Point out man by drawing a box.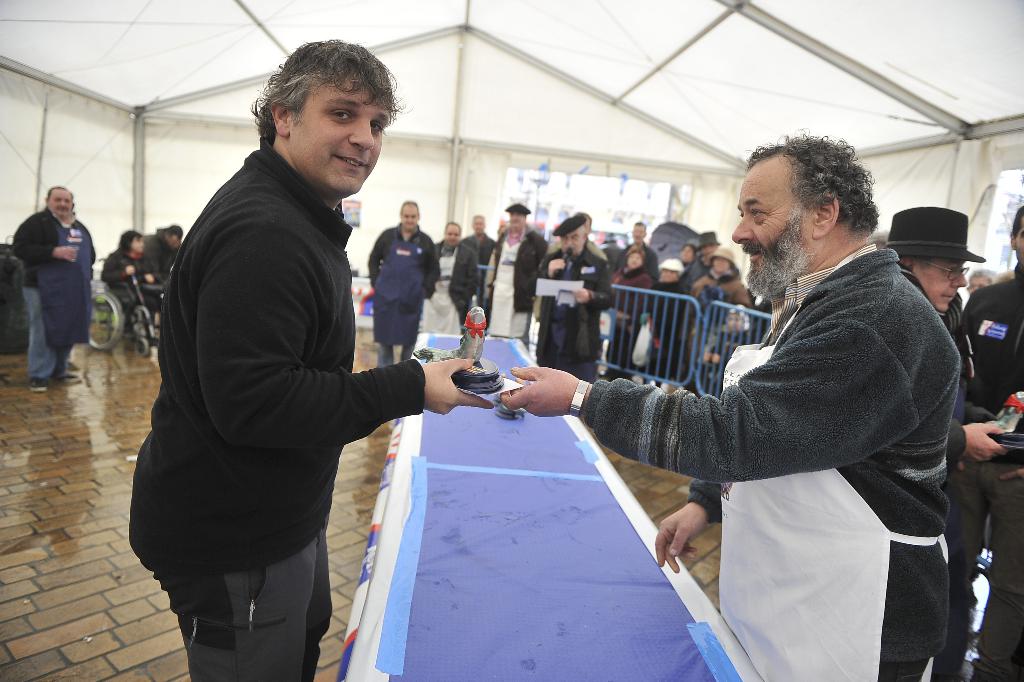
x1=678, y1=248, x2=759, y2=373.
